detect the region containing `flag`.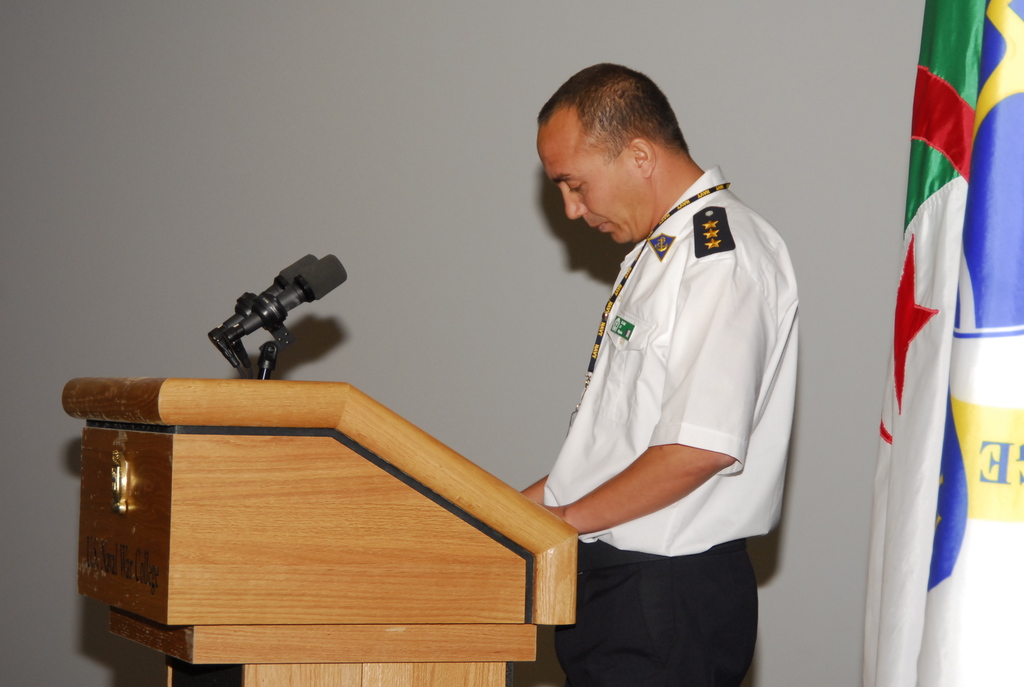
[x1=872, y1=0, x2=1000, y2=647].
